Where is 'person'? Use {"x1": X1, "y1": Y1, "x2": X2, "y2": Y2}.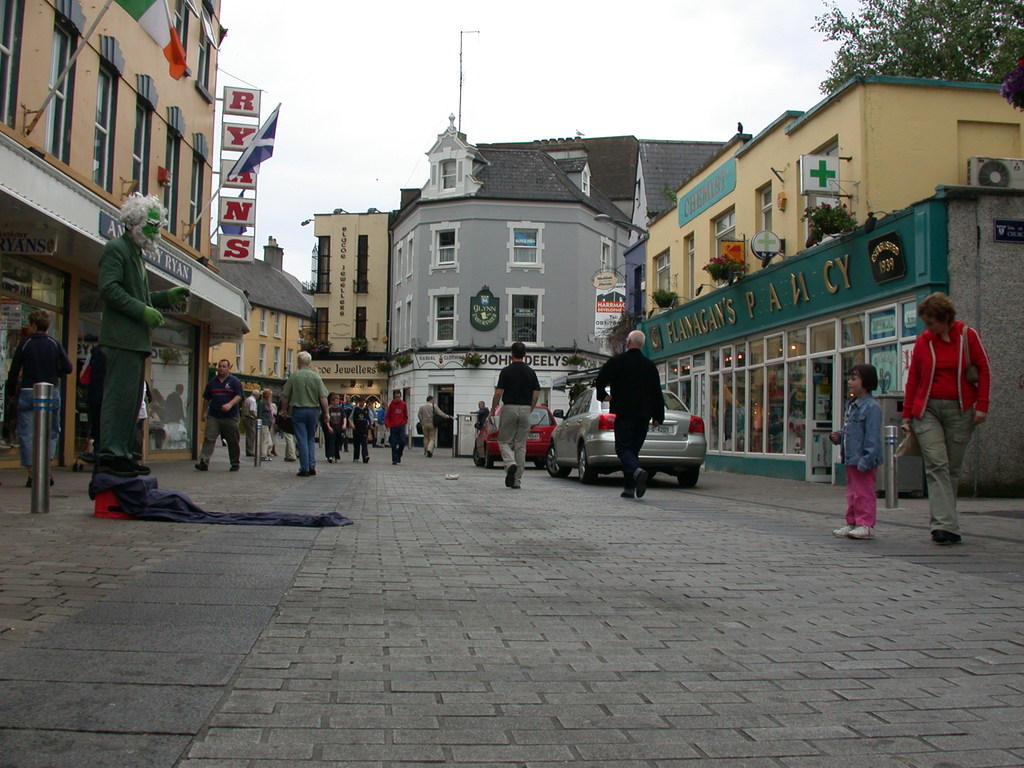
{"x1": 831, "y1": 362, "x2": 885, "y2": 541}.
